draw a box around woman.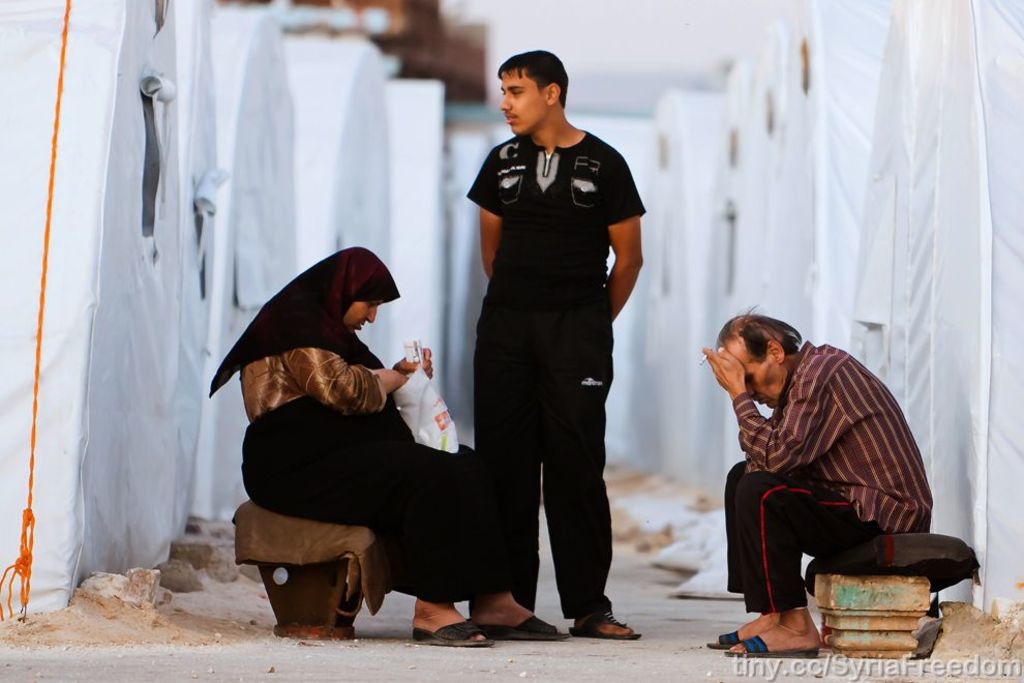
x1=212 y1=228 x2=489 y2=646.
